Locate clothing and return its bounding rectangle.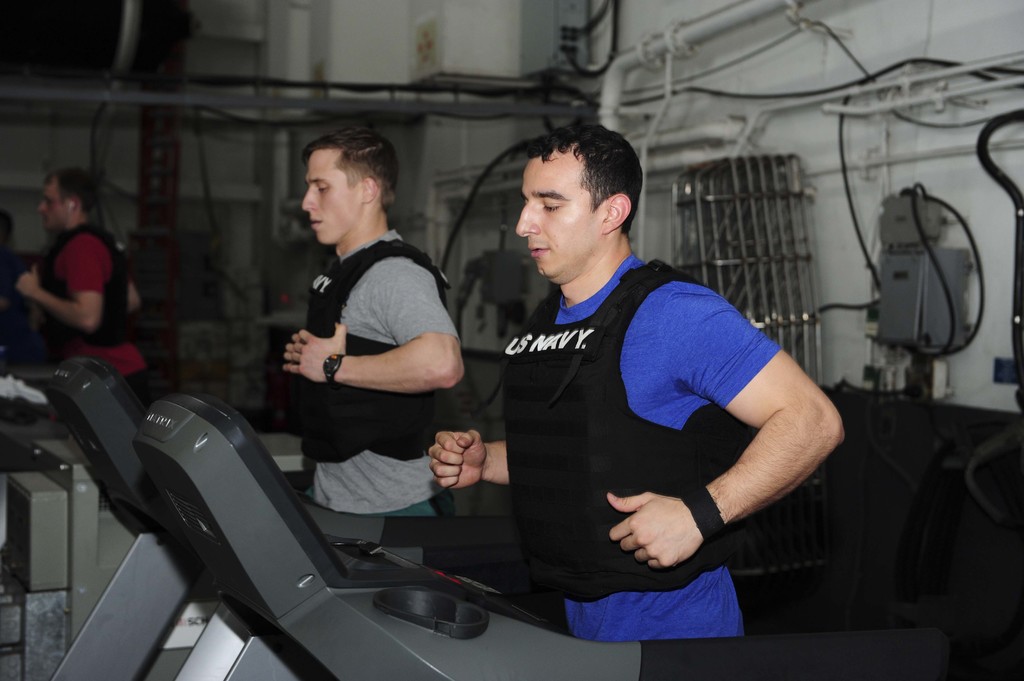
(left=479, top=221, right=829, bottom=630).
